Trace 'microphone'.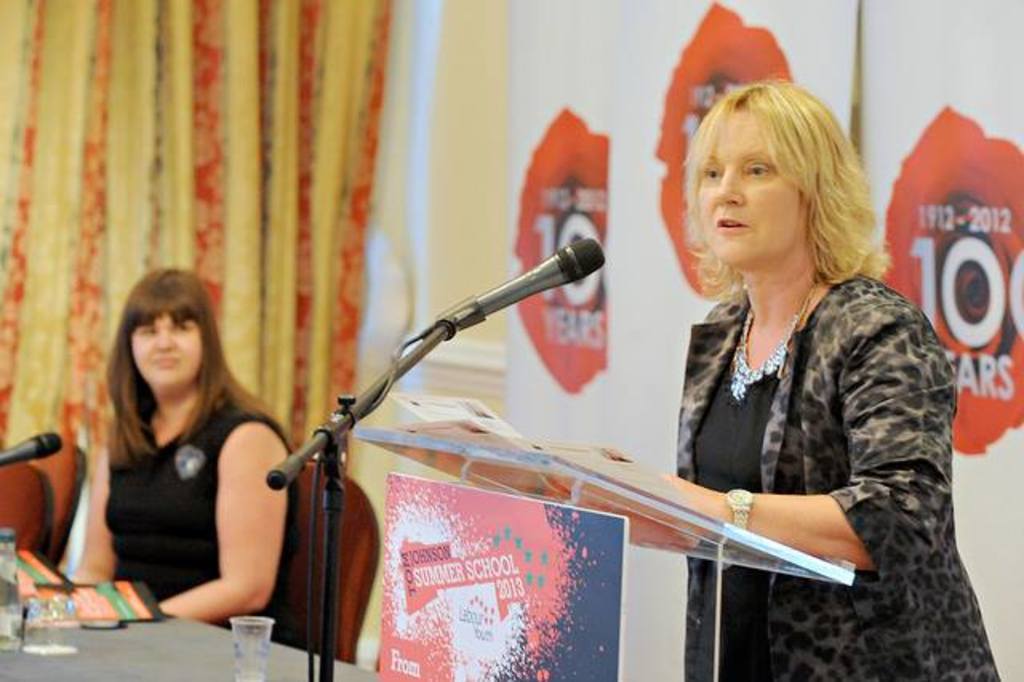
Traced to {"x1": 0, "y1": 432, "x2": 69, "y2": 467}.
